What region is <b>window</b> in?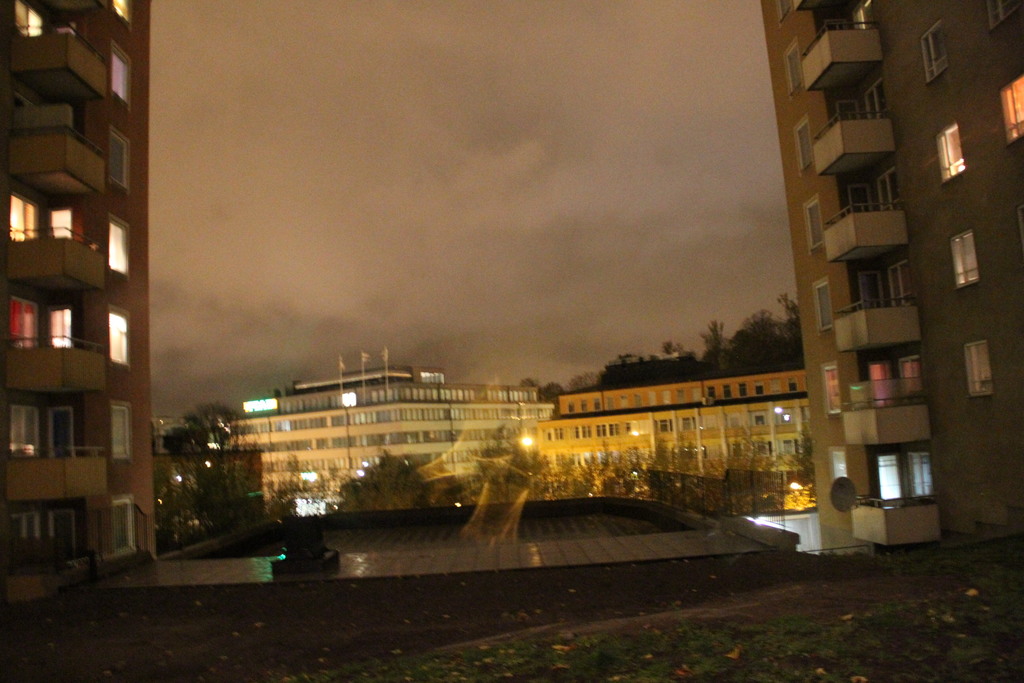
bbox(106, 0, 132, 31).
